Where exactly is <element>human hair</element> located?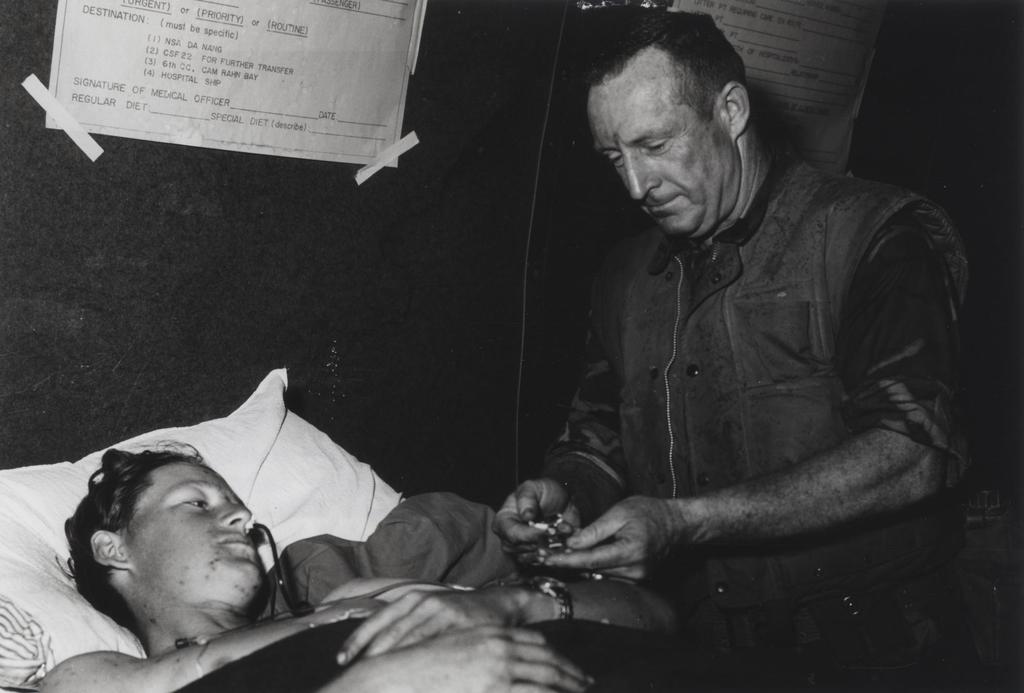
Its bounding box is 595,22,760,167.
